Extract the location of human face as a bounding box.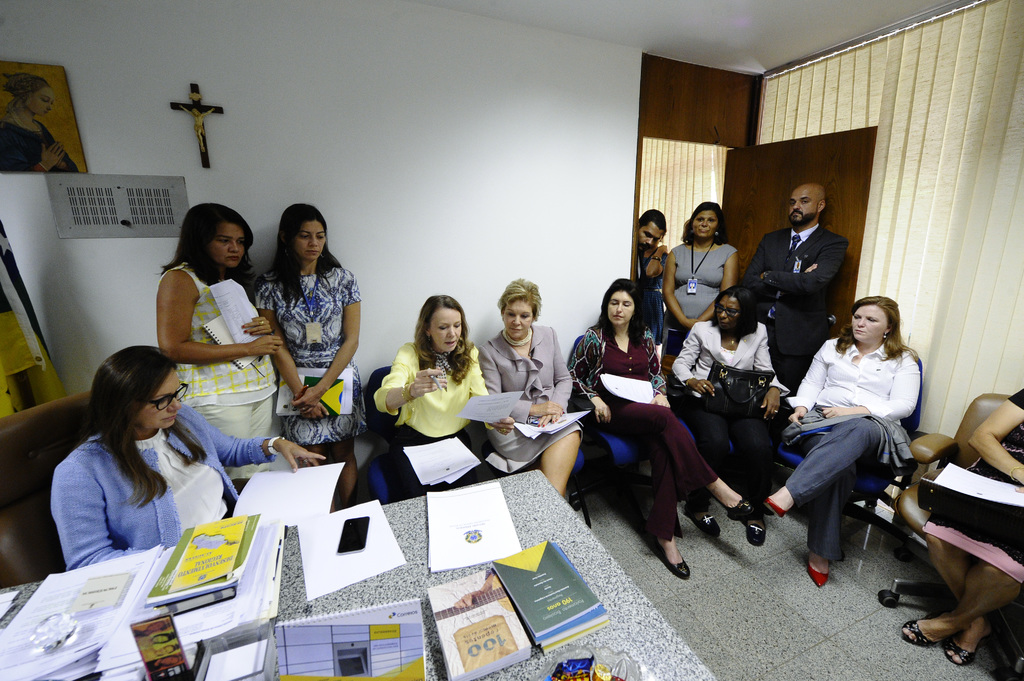
{"x1": 692, "y1": 209, "x2": 720, "y2": 244}.
